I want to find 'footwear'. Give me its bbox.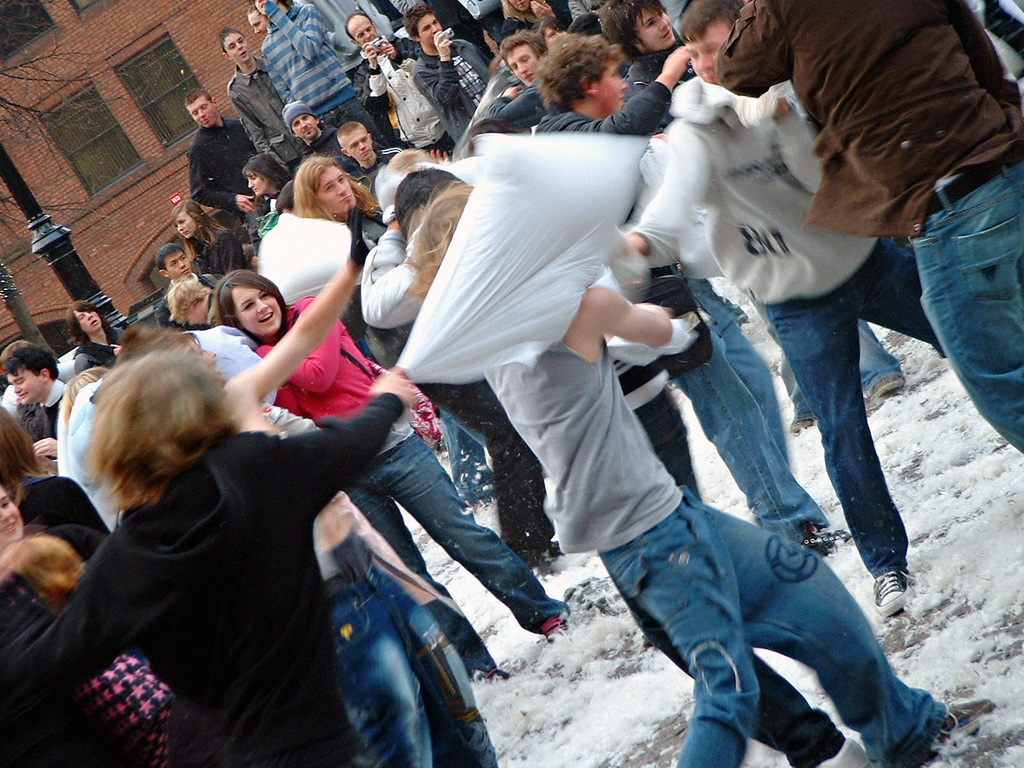
locate(889, 694, 997, 767).
